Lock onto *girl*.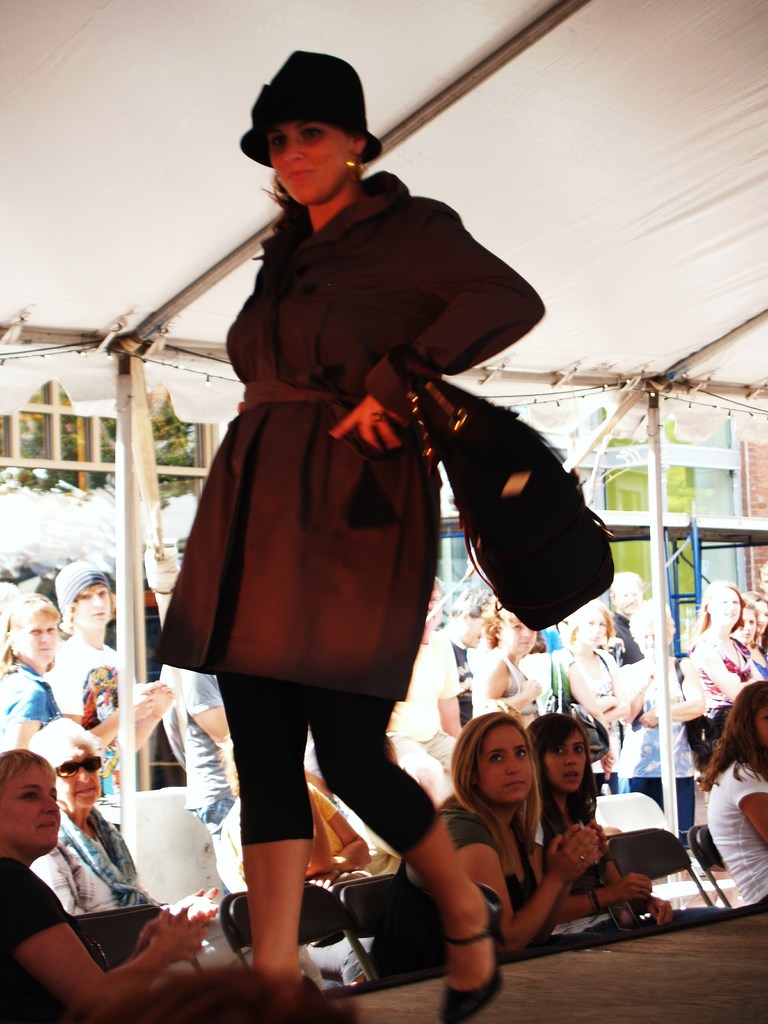
Locked: 154/49/544/1023.
